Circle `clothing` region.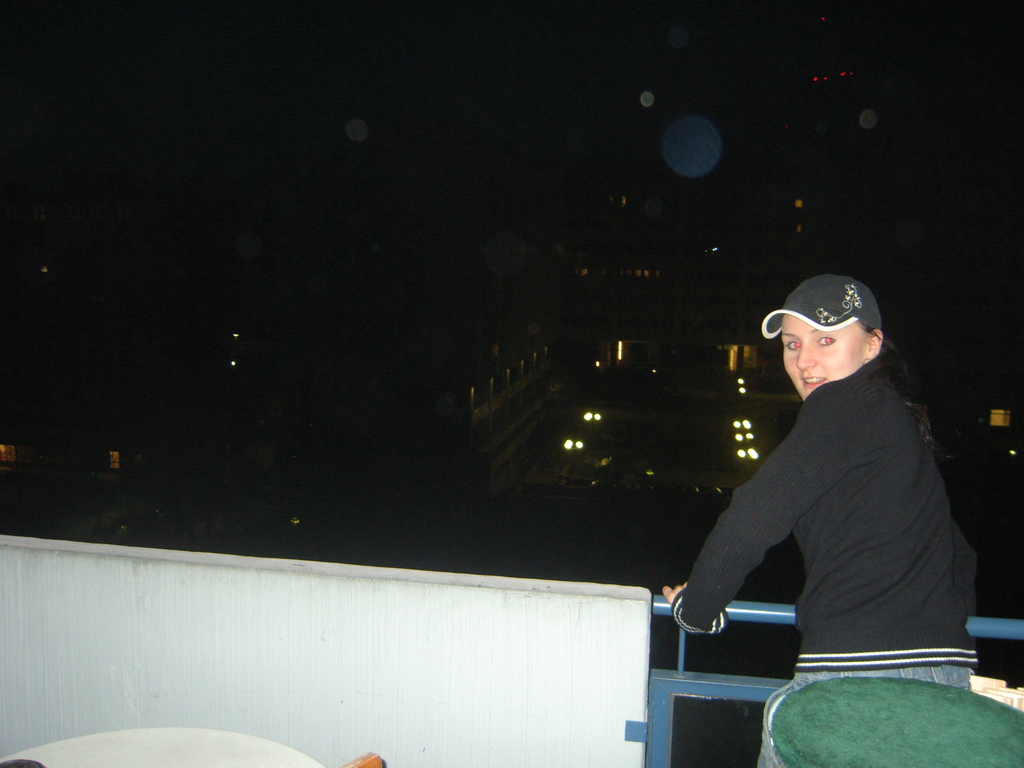
Region: [758,666,972,767].
